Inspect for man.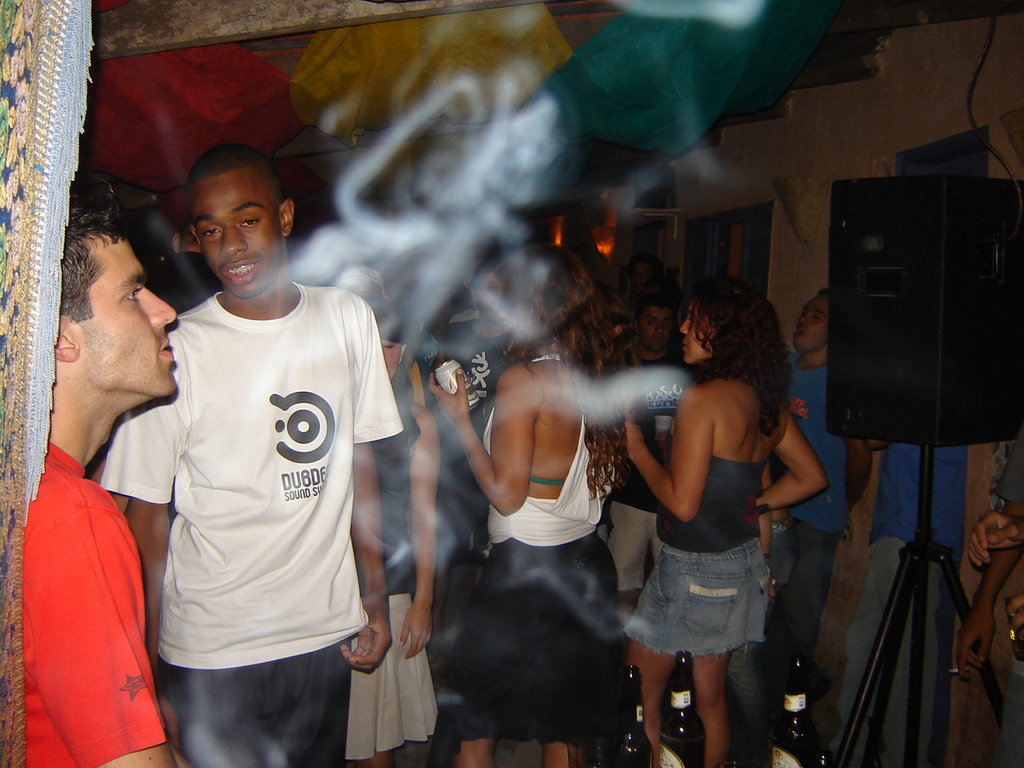
Inspection: 774, 282, 871, 665.
